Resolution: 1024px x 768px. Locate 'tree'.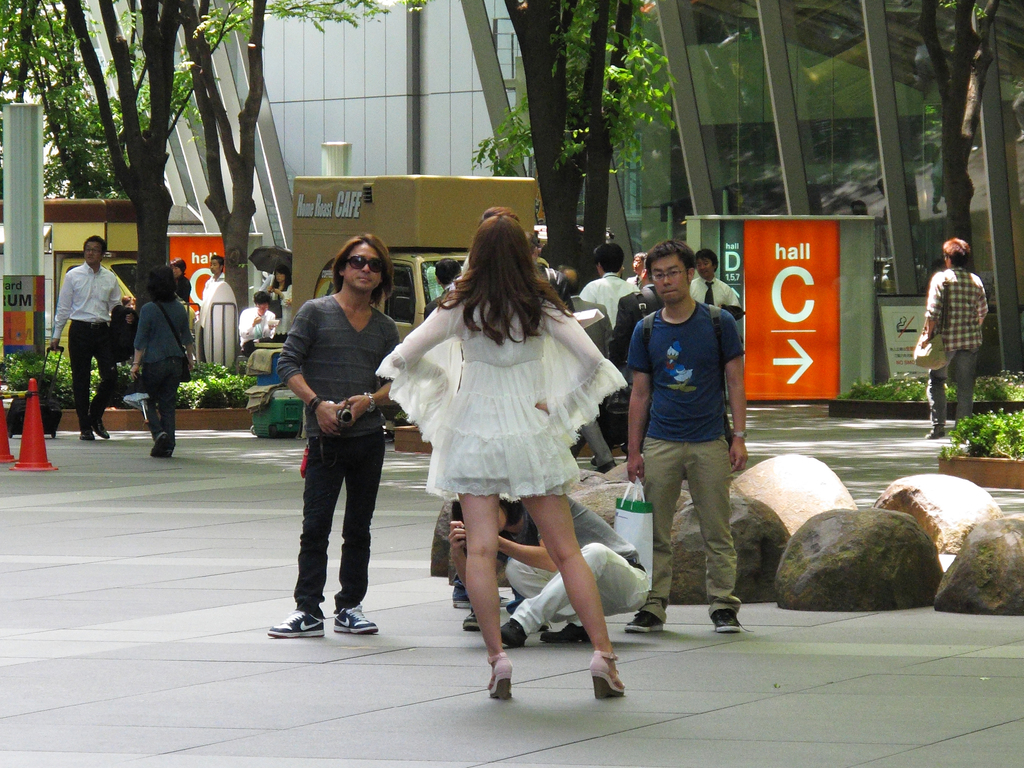
<bbox>914, 0, 998, 274</bbox>.
